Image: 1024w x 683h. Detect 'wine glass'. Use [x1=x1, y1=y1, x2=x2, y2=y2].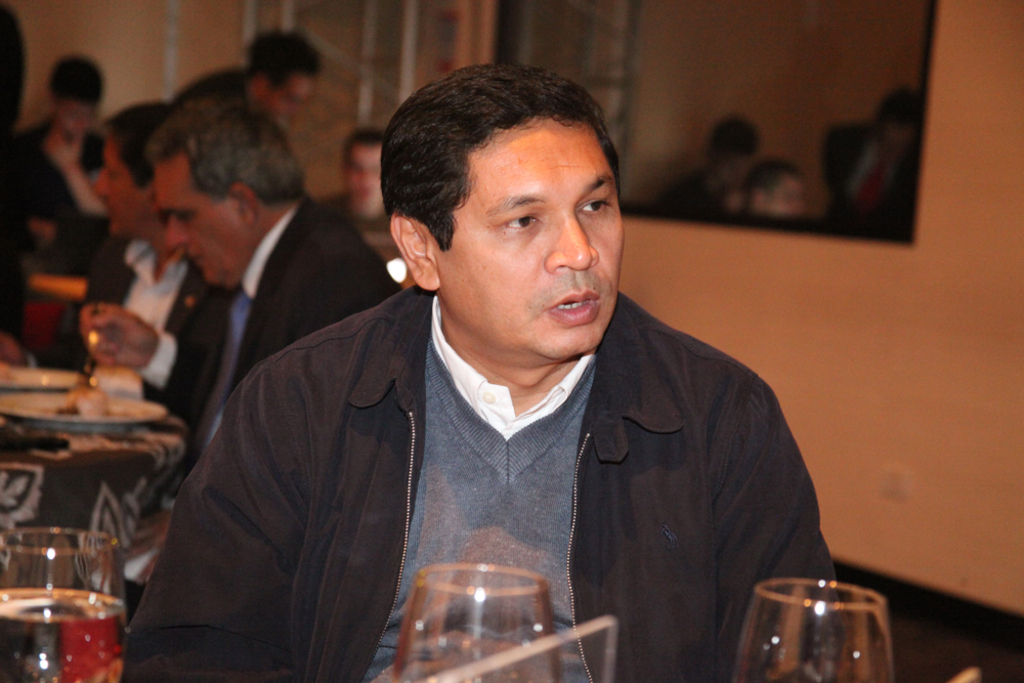
[x1=738, y1=578, x2=892, y2=682].
